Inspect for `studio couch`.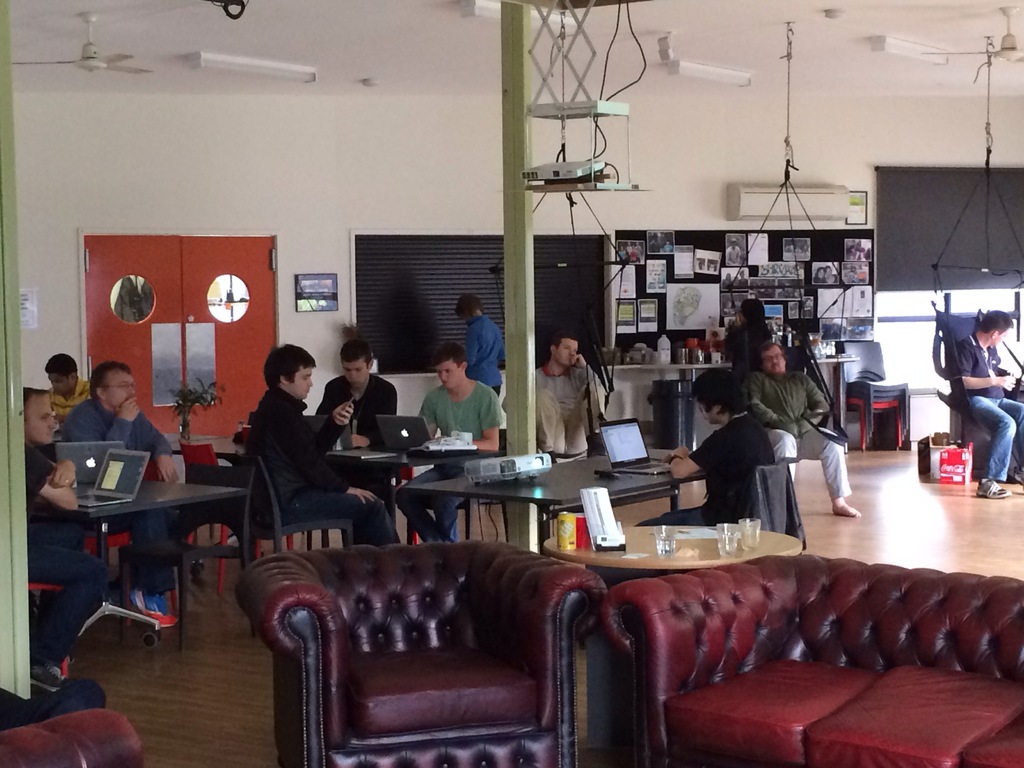
Inspection: {"left": 239, "top": 540, "right": 608, "bottom": 767}.
